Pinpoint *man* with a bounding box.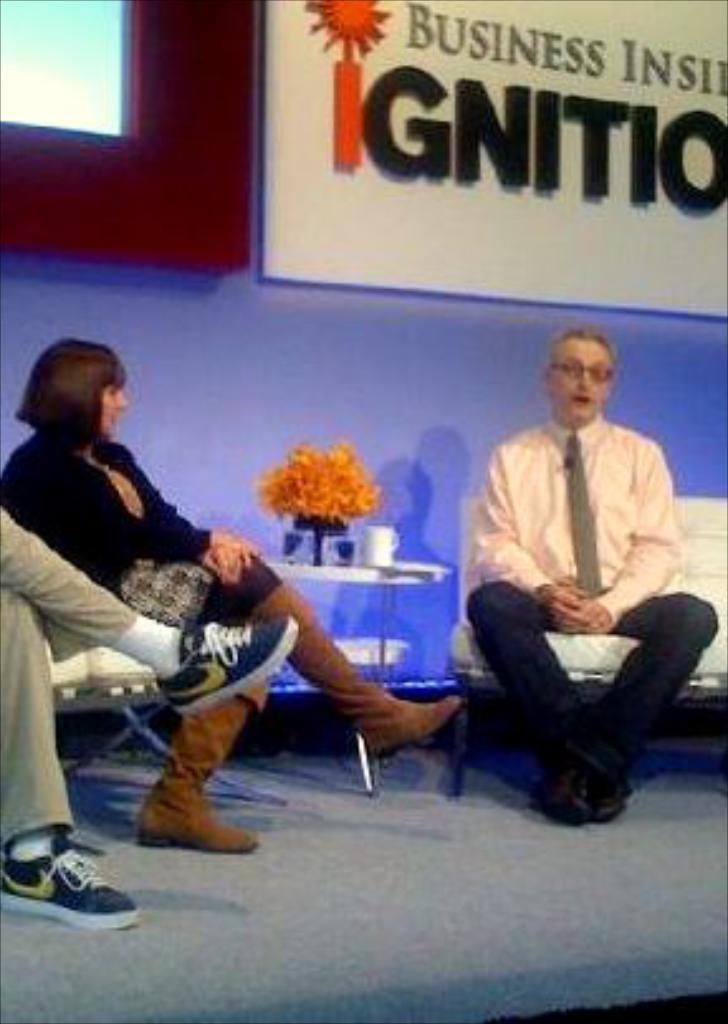
[458,314,703,822].
